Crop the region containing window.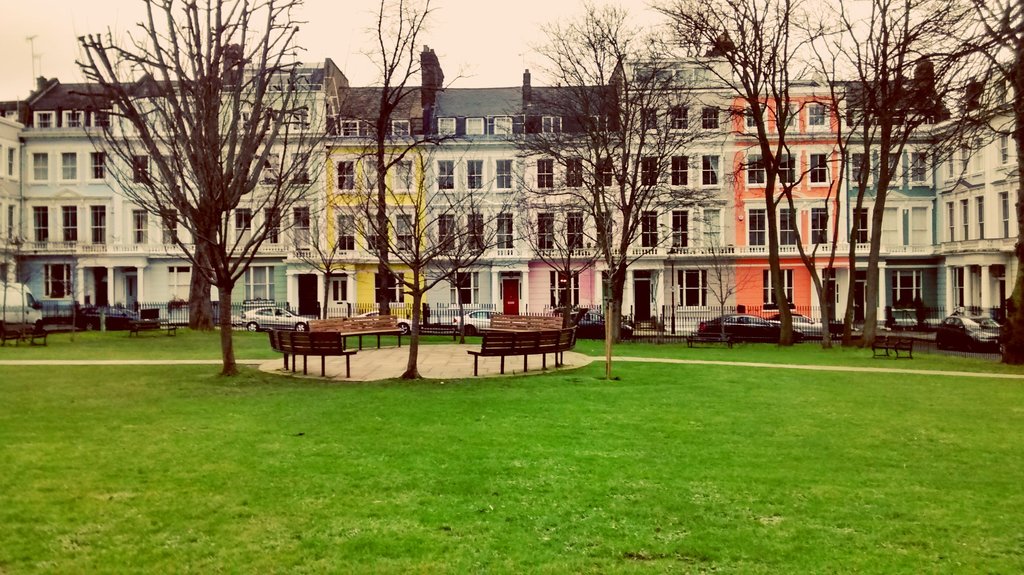
Crop region: 339 121 372 135.
